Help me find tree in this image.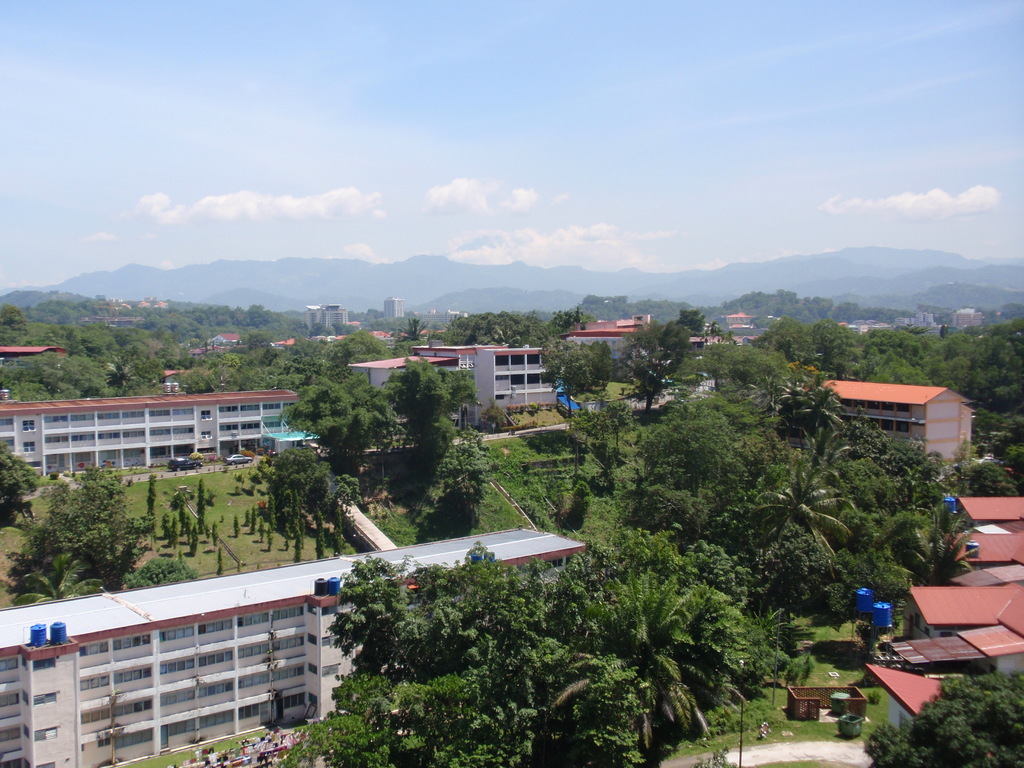
Found it: BBox(164, 365, 216, 395).
